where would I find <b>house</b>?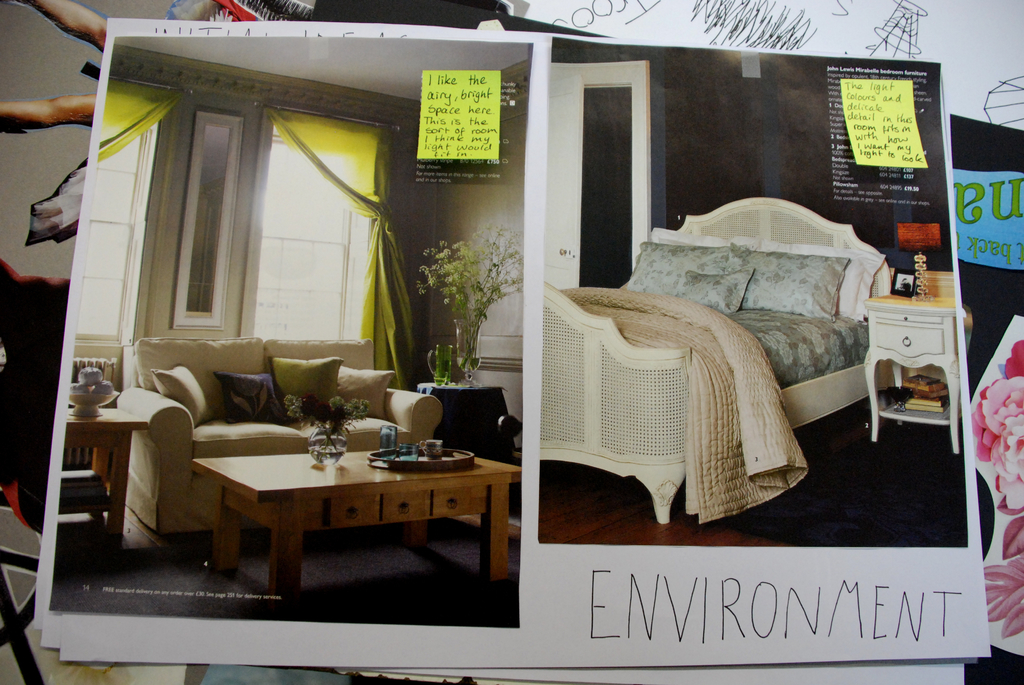
At BBox(49, 33, 520, 628).
